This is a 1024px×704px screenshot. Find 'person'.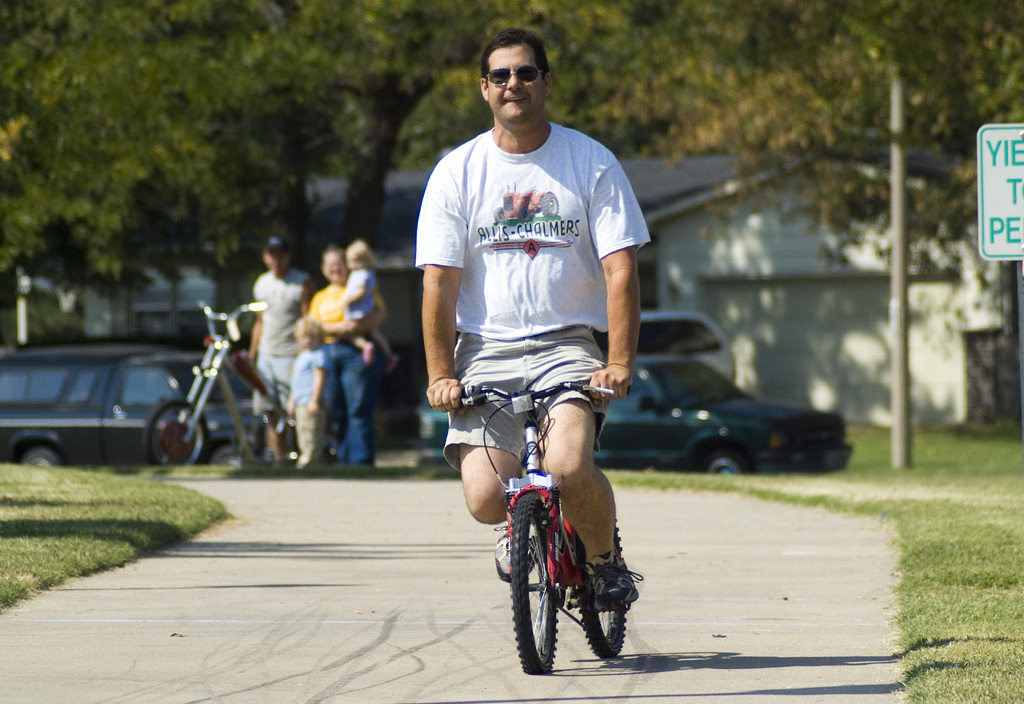
Bounding box: <bbox>308, 247, 384, 464</bbox>.
